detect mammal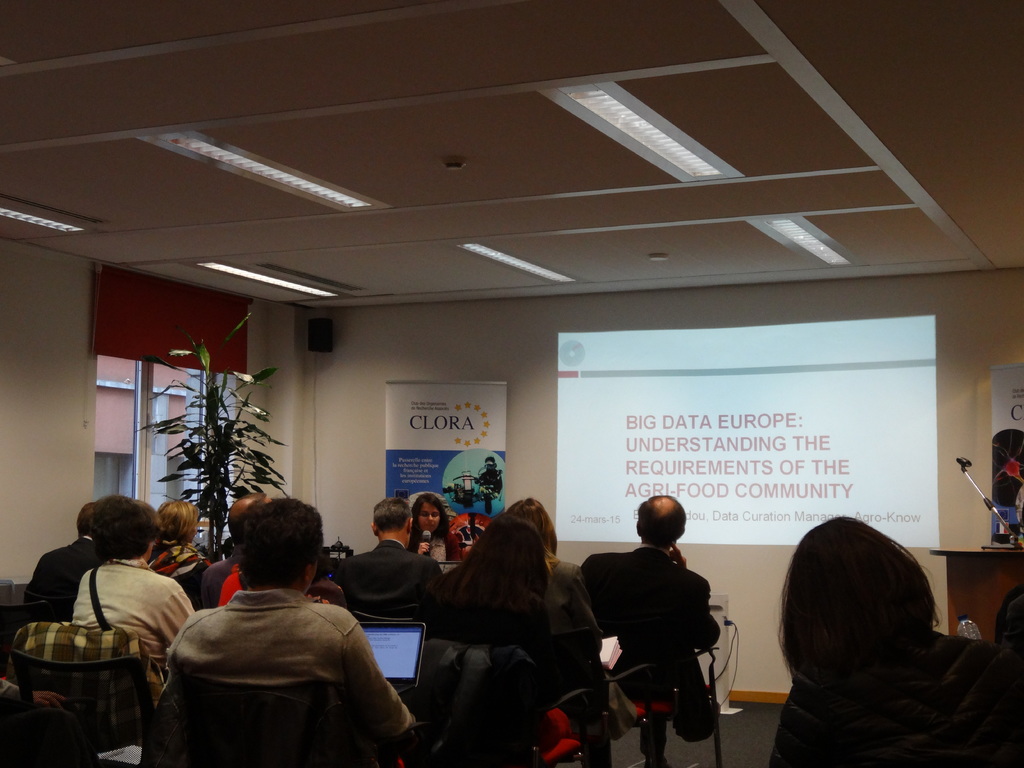
l=768, t=511, r=1022, b=767
